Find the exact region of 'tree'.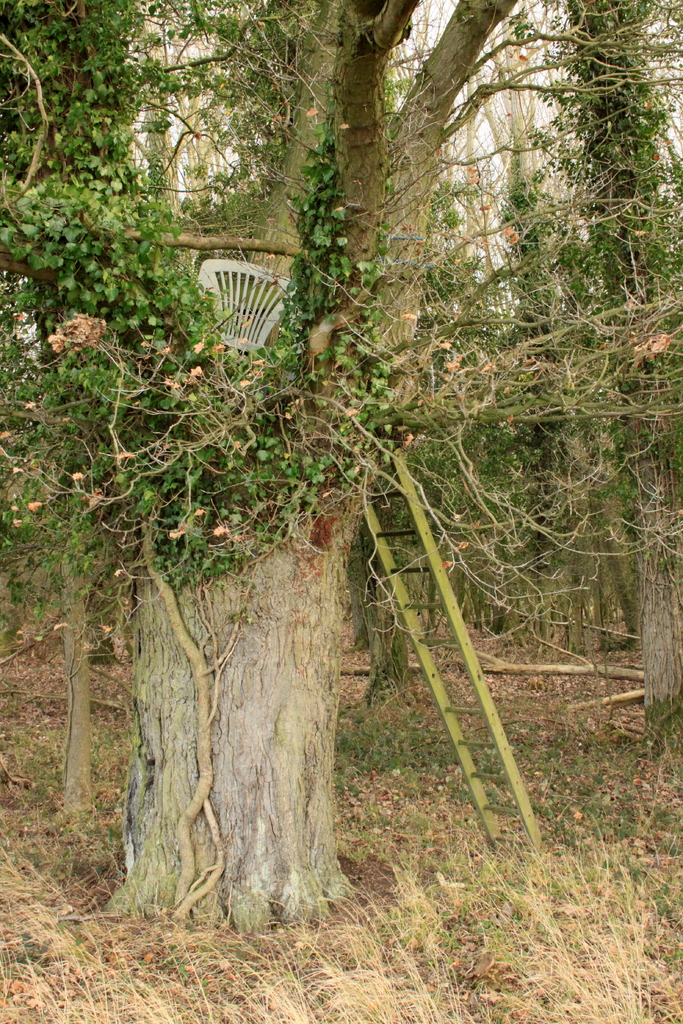
Exact region: BBox(500, 0, 682, 666).
